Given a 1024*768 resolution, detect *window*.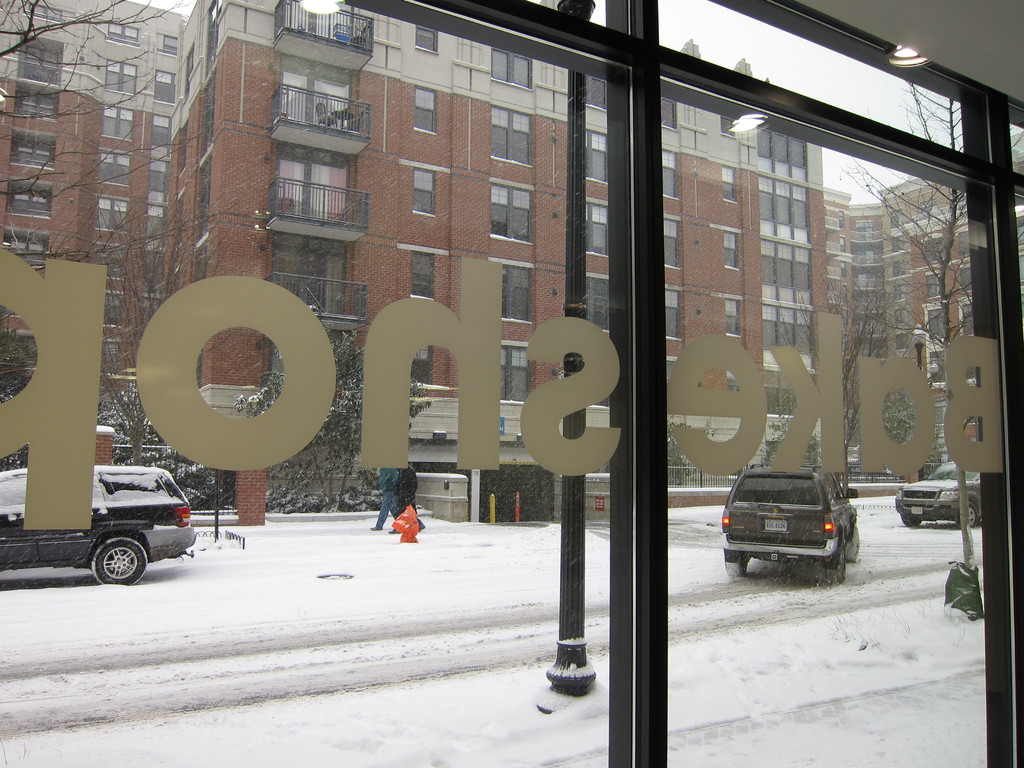
{"x1": 84, "y1": 196, "x2": 136, "y2": 239}.
